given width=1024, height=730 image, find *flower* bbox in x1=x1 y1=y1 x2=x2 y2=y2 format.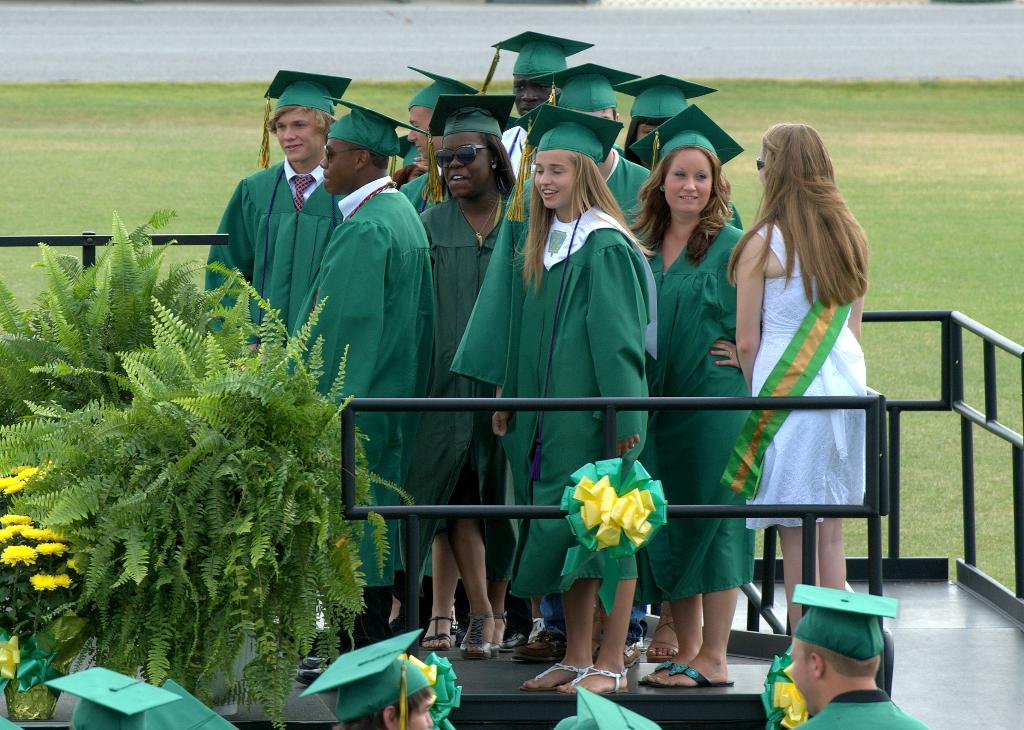
x1=34 y1=570 x2=70 y2=594.
